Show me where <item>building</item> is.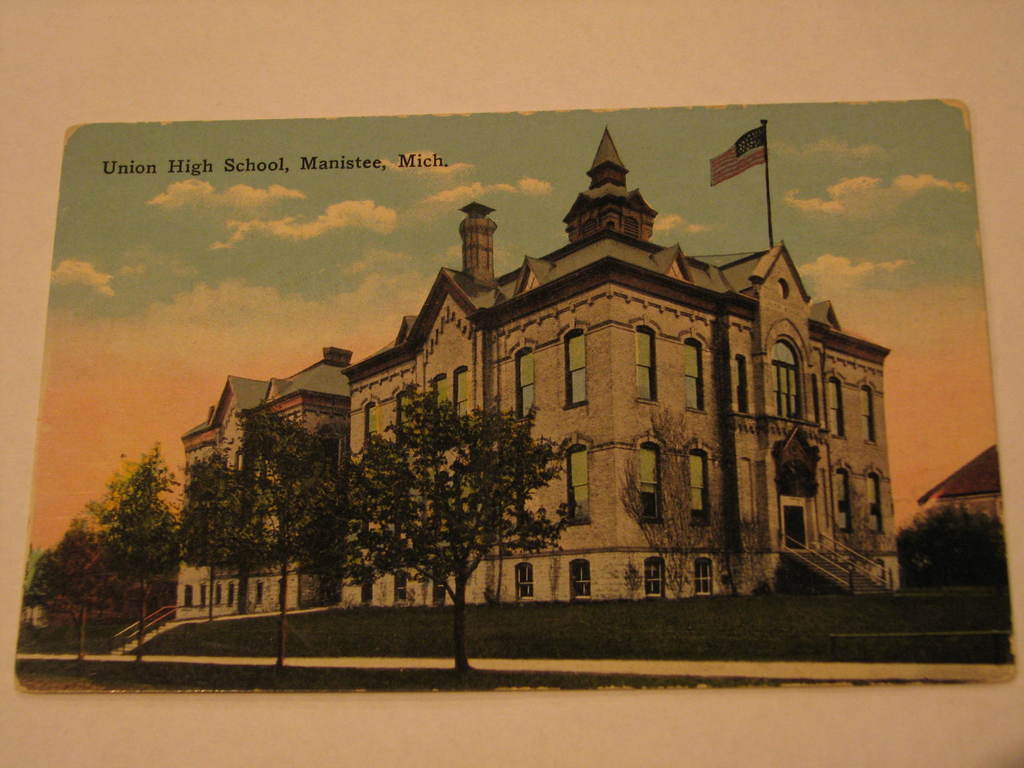
<item>building</item> is at (175, 128, 900, 621).
